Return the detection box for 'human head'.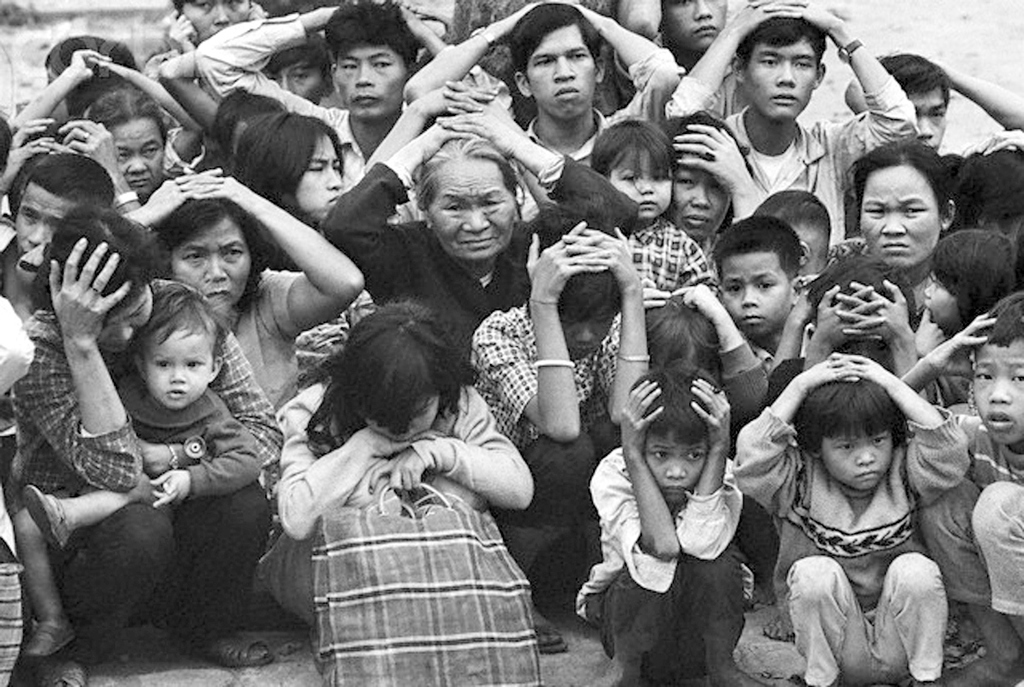
Rect(507, 3, 609, 126).
